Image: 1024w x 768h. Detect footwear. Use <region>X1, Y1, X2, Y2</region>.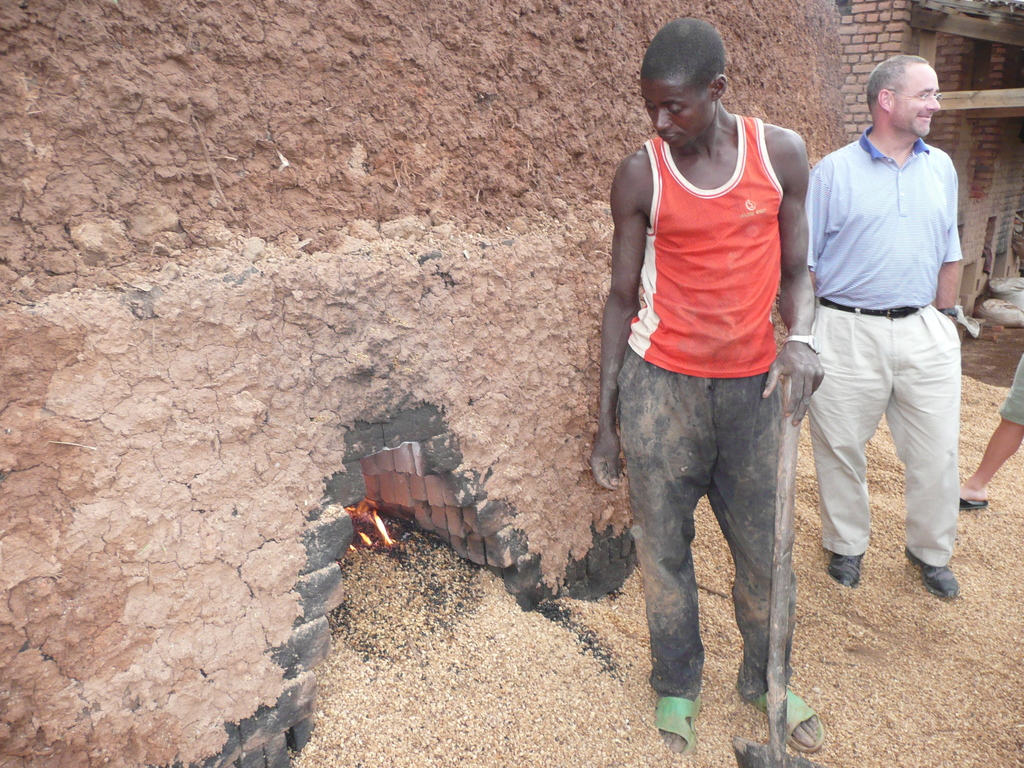
<region>750, 691, 824, 752</region>.
